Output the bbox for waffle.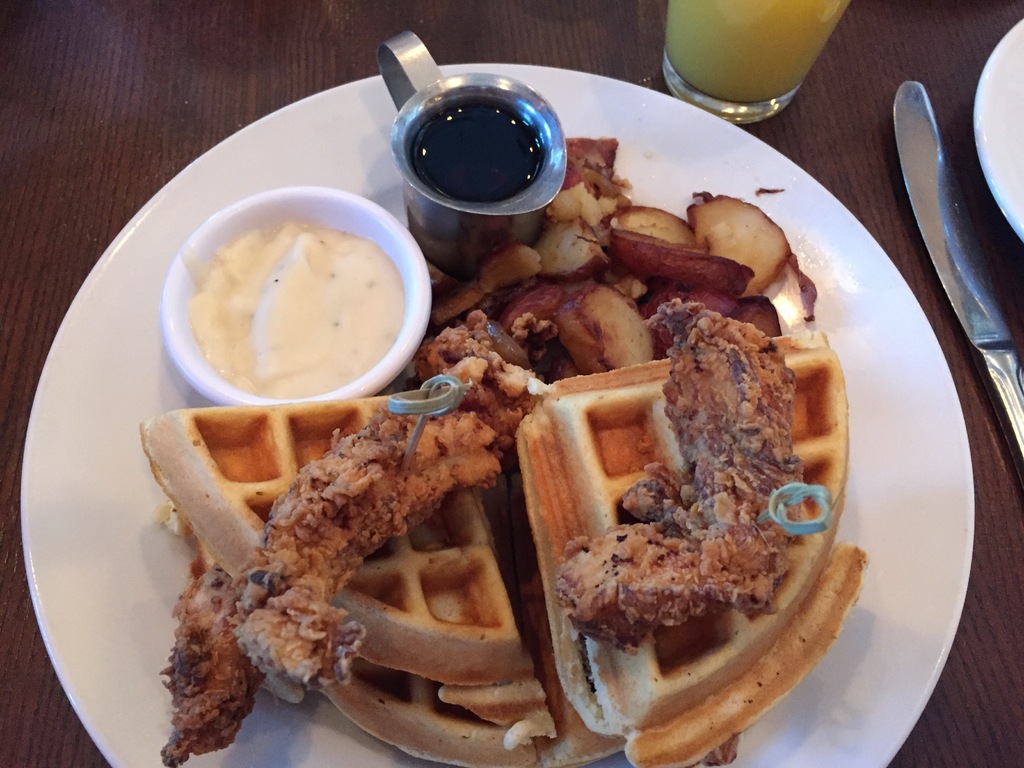
(138, 376, 565, 748).
